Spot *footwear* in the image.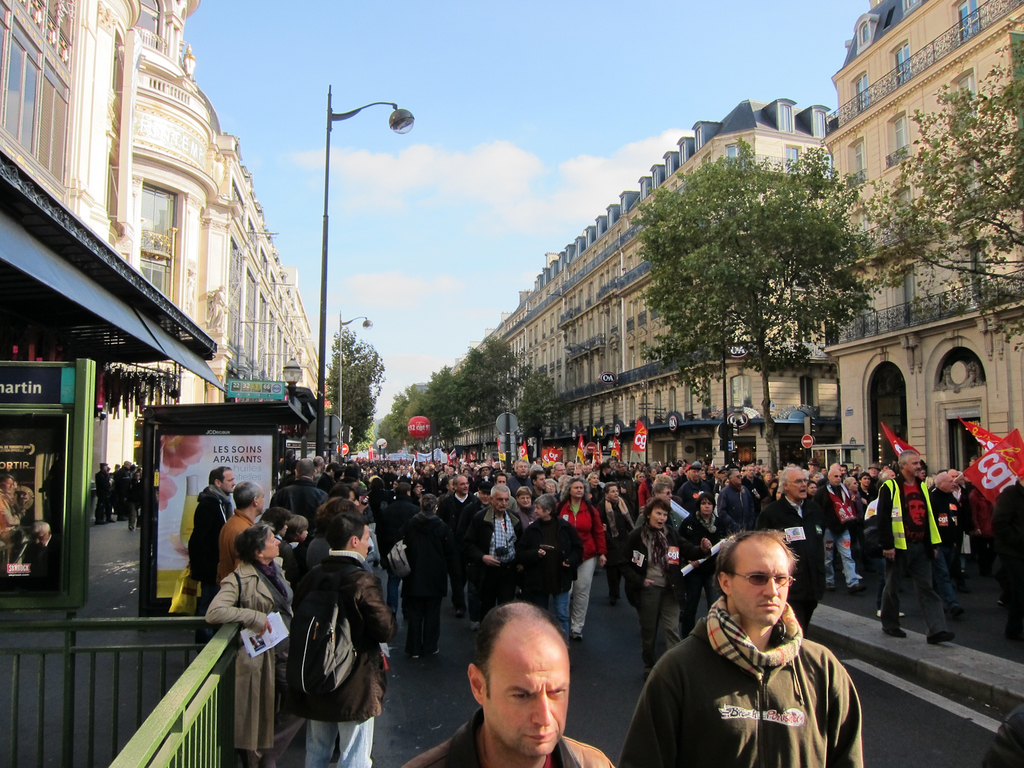
*footwear* found at (943, 605, 968, 618).
